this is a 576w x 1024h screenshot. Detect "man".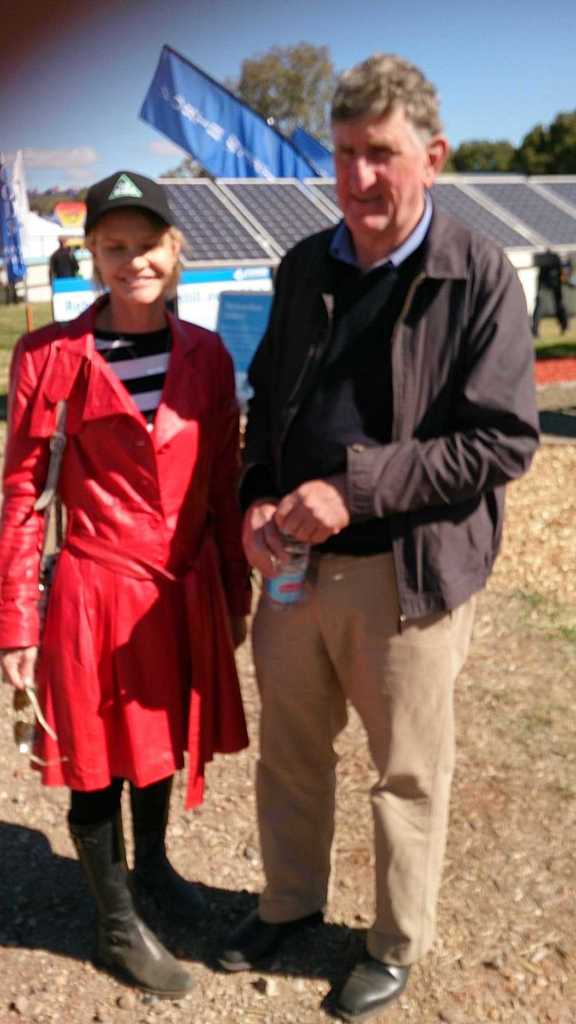
198:76:525:957.
